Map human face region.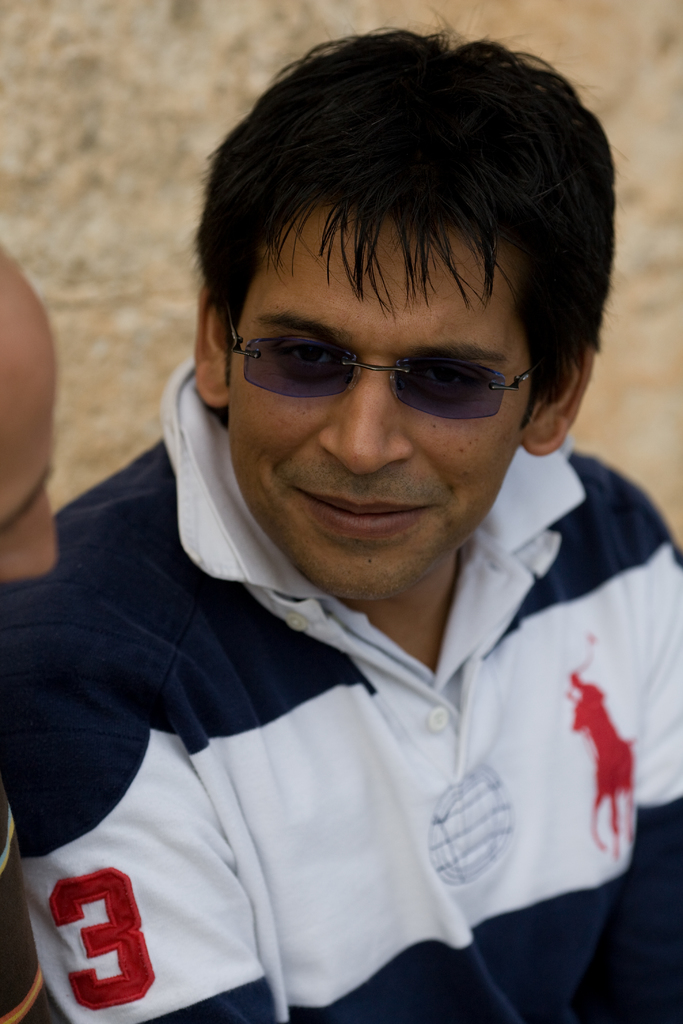
Mapped to 0/278/60/578.
